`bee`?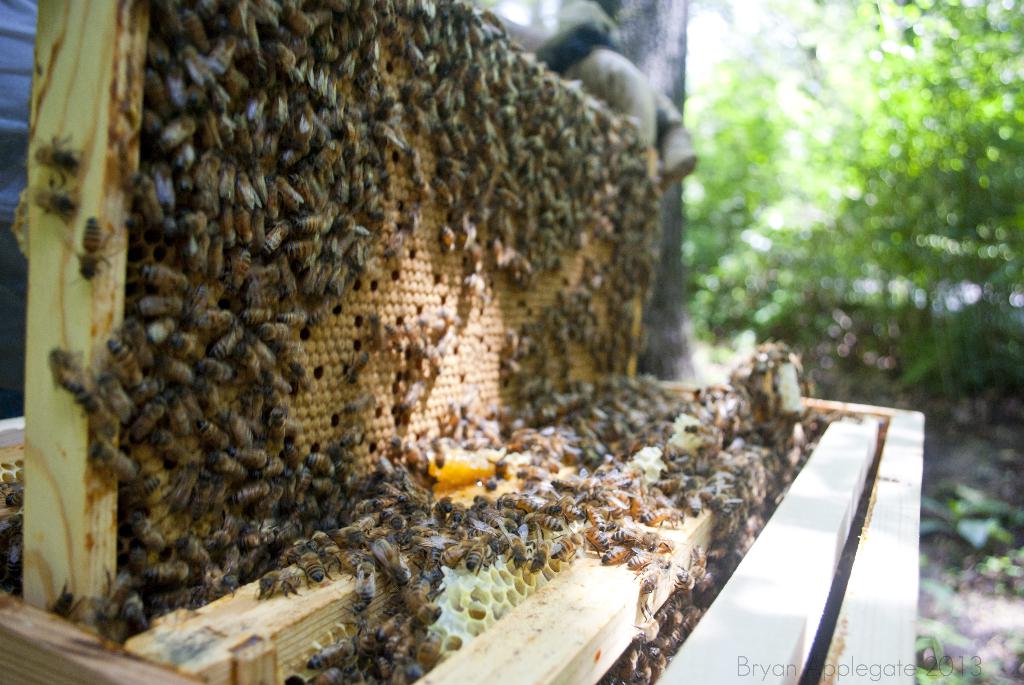
<region>351, 240, 367, 273</region>
